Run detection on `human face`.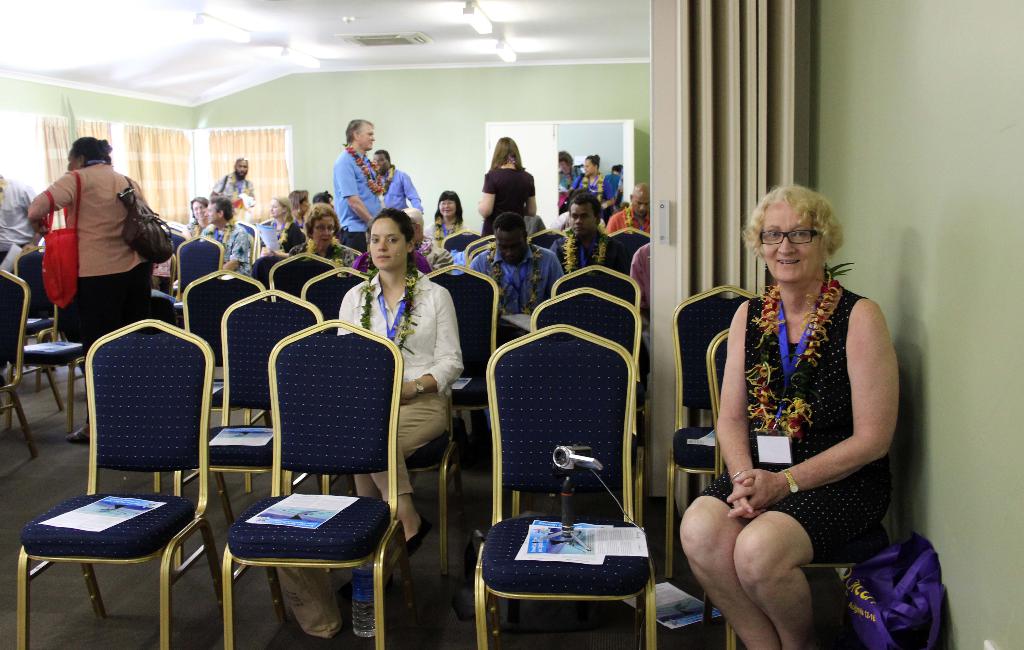
Result: box=[191, 202, 204, 223].
